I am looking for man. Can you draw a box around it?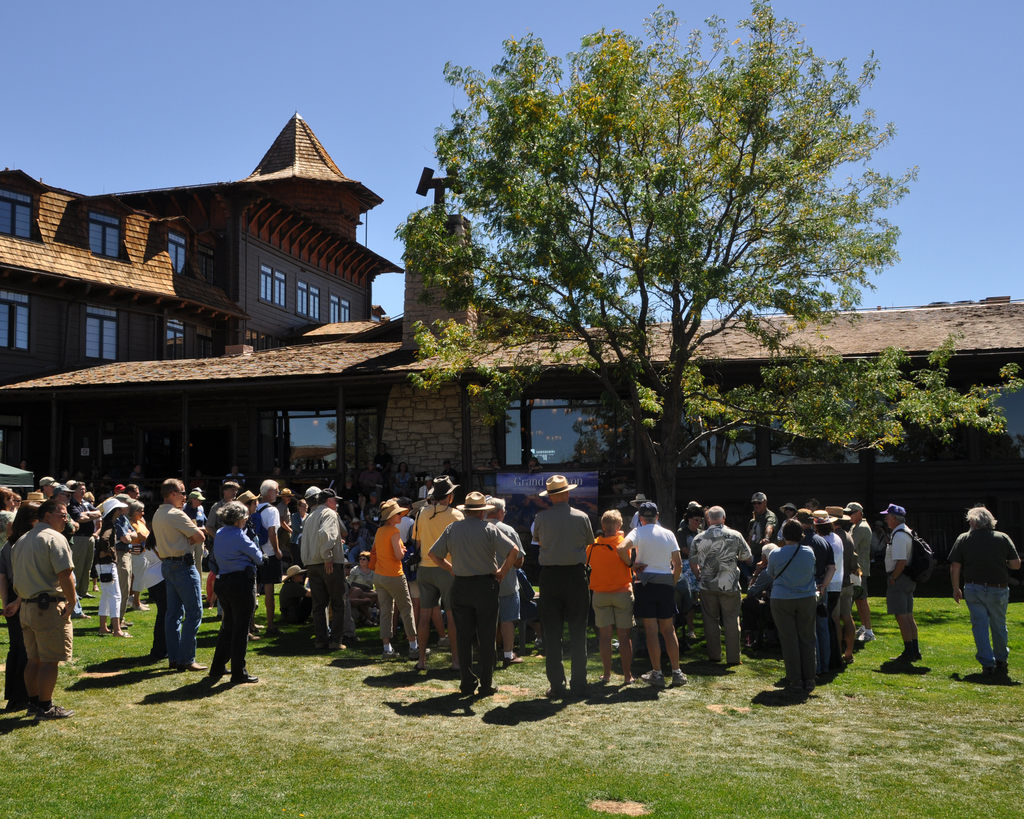
Sure, the bounding box is bbox(691, 505, 753, 664).
